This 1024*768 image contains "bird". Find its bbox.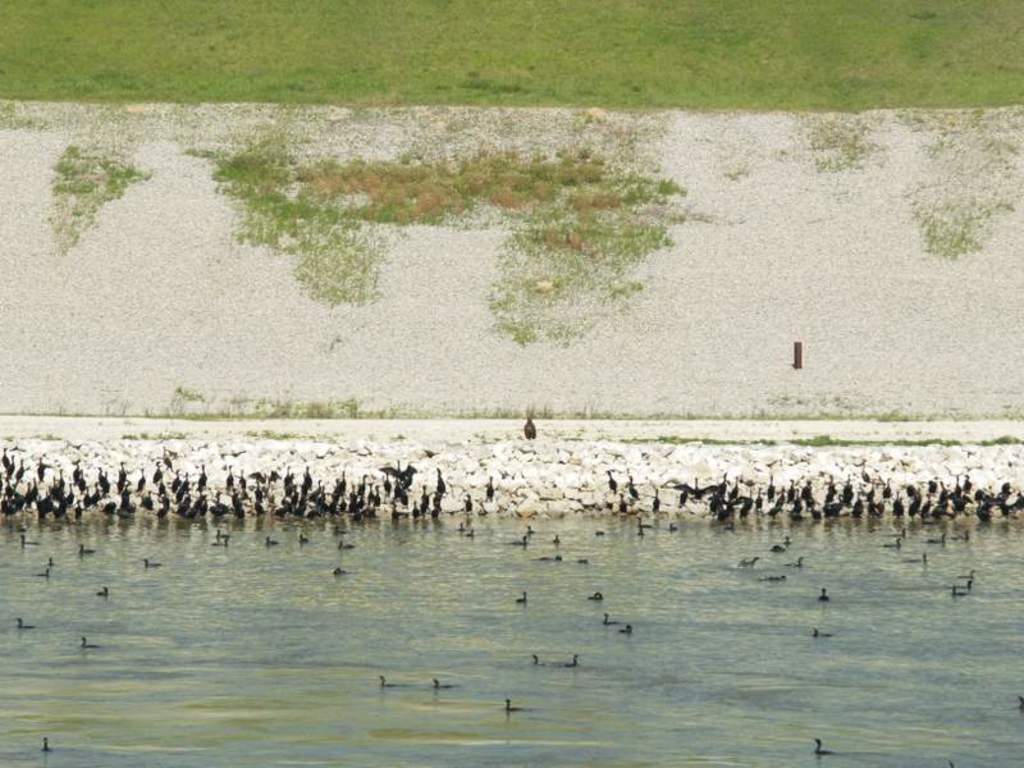
[left=378, top=673, right=397, bottom=691].
